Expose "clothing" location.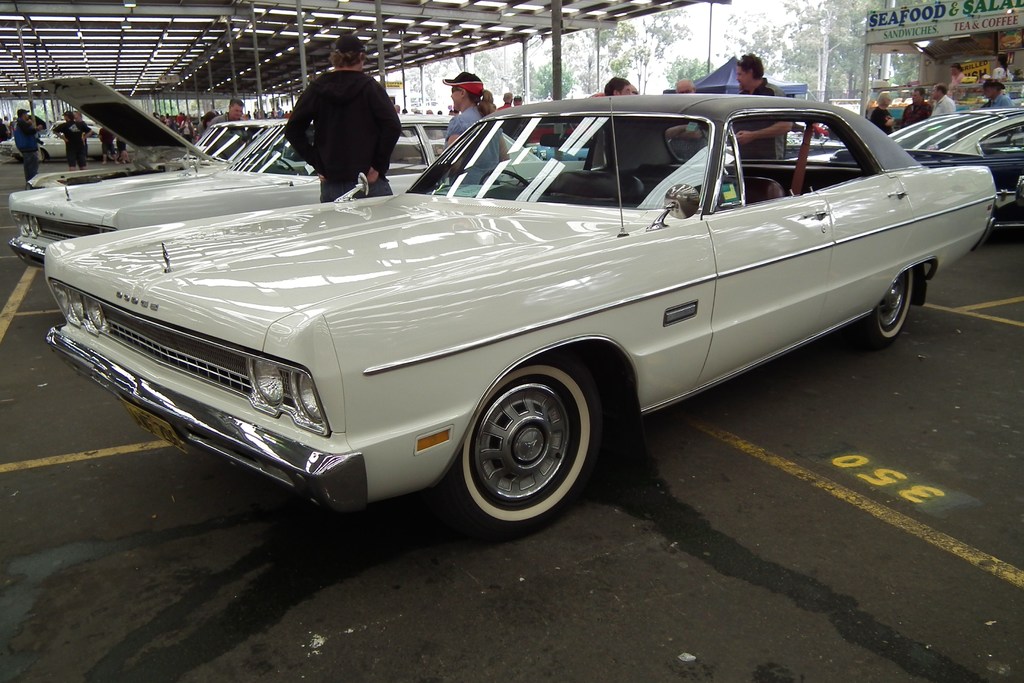
Exposed at Rect(67, 115, 92, 168).
